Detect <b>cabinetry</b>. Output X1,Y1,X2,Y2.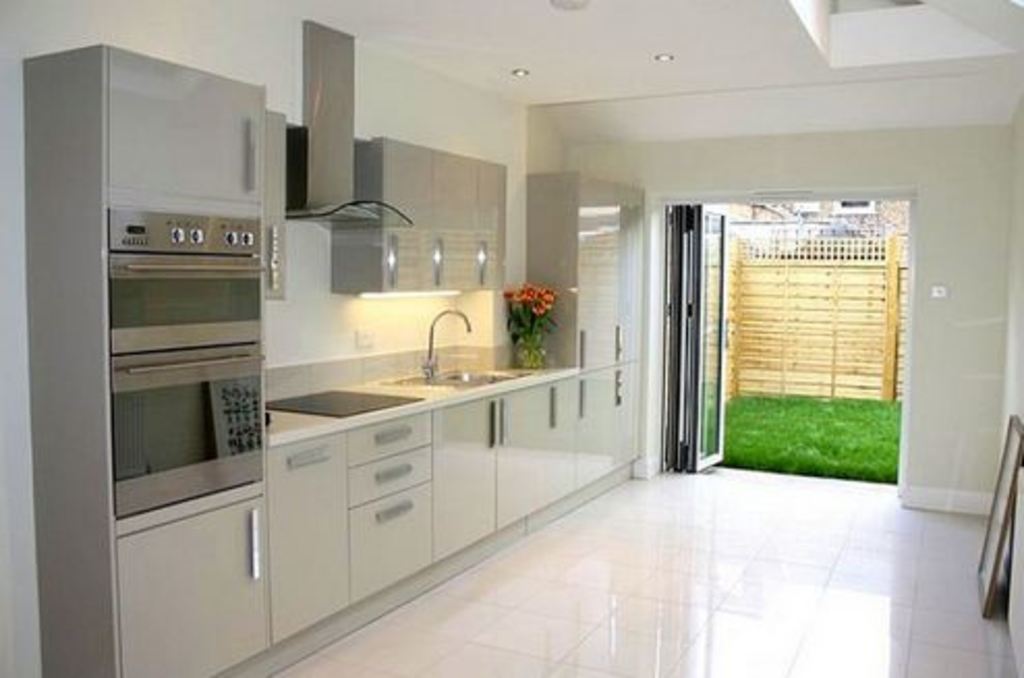
104,48,265,209.
